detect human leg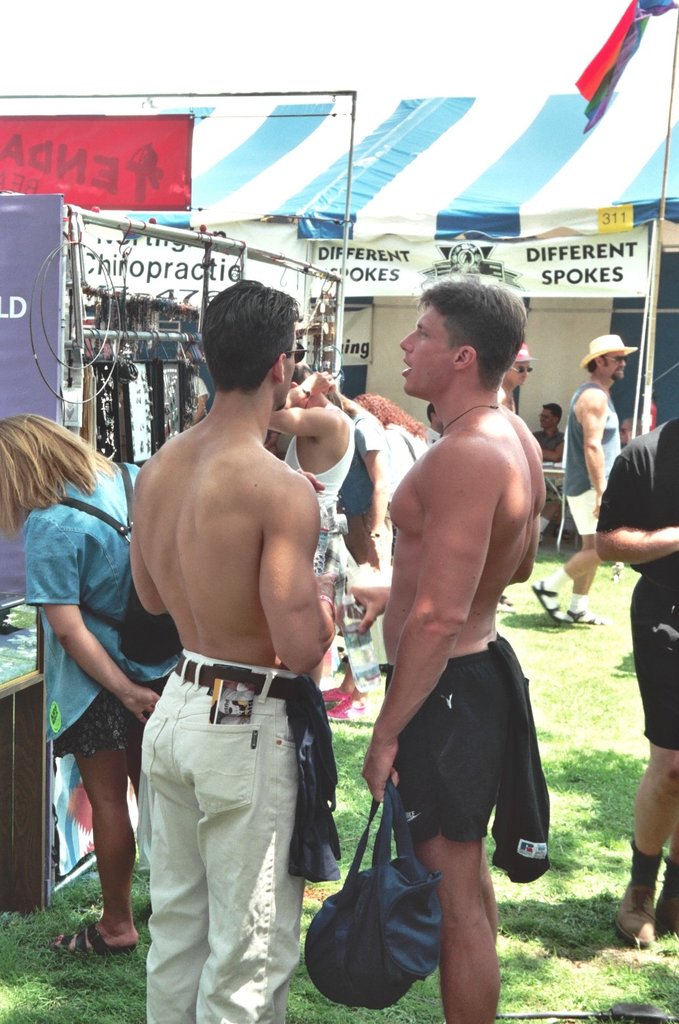
select_region(48, 685, 138, 948)
